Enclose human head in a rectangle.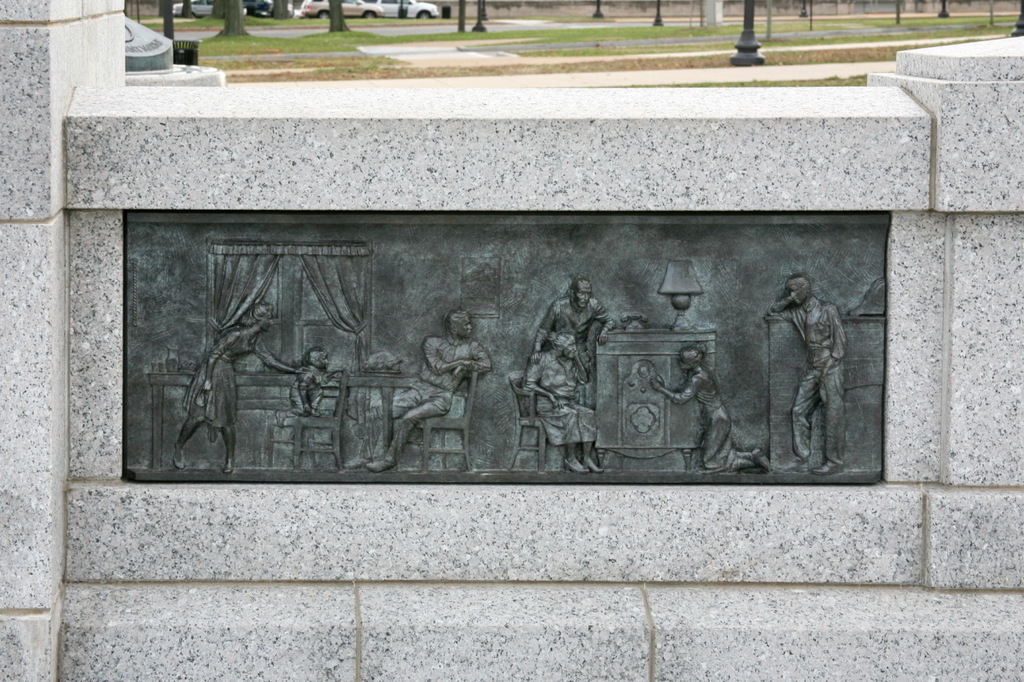
pyautogui.locateOnScreen(242, 300, 273, 331).
